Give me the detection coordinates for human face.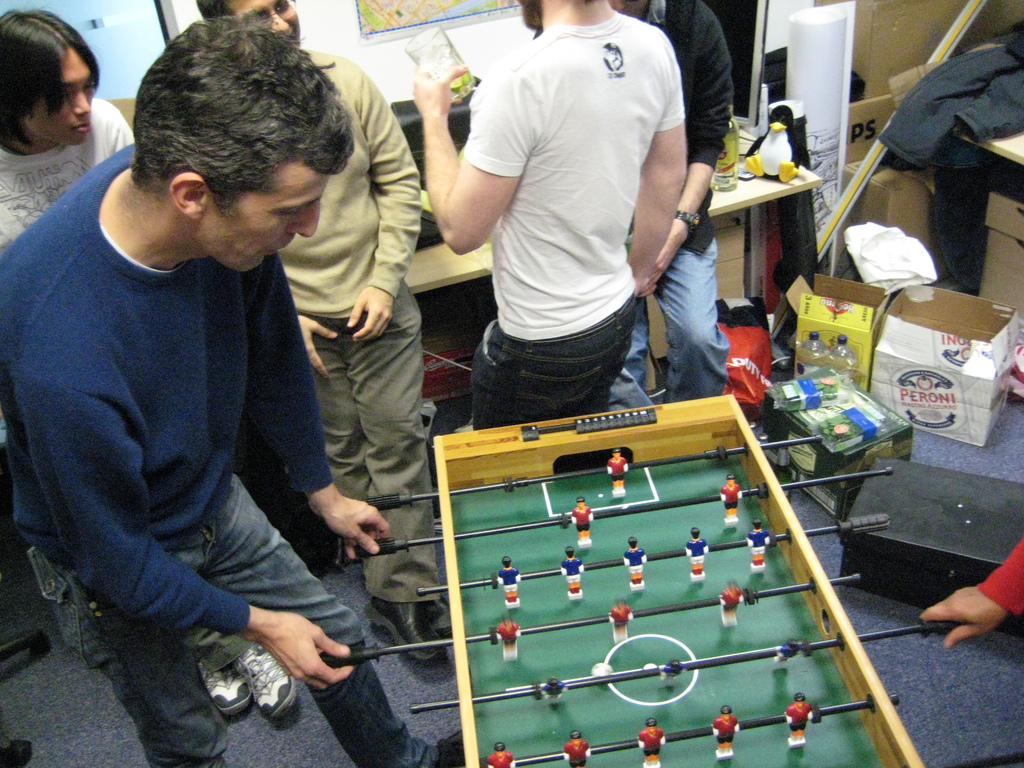
(23,47,102,143).
